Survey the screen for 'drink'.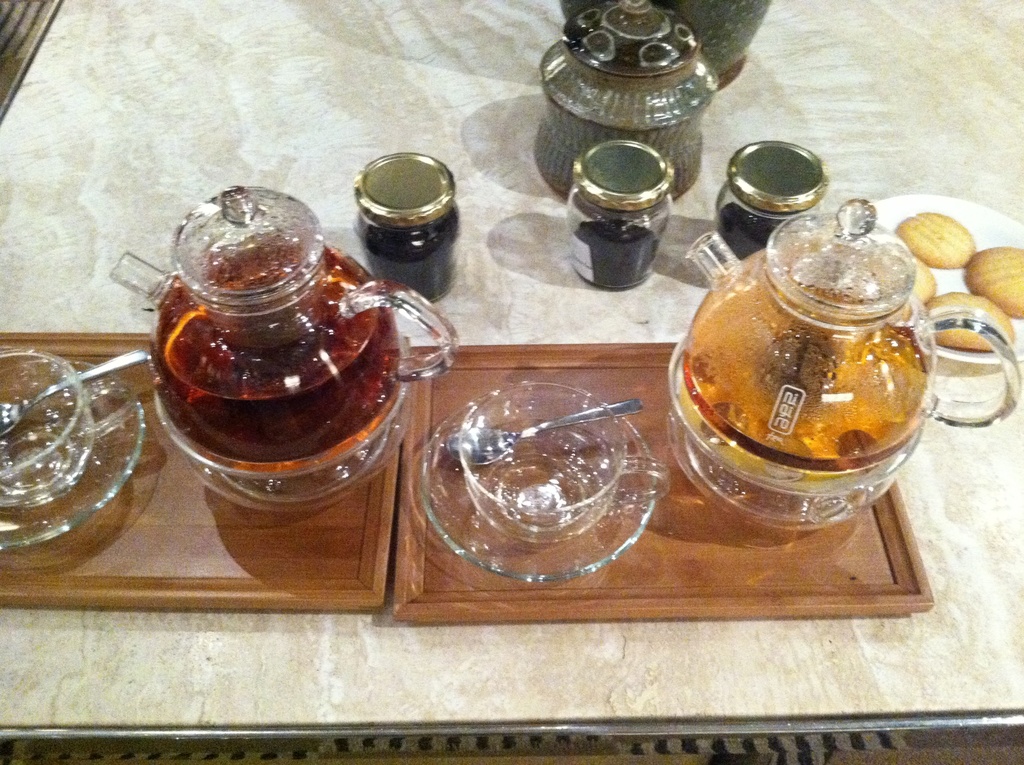
Survey found: {"left": 143, "top": 206, "right": 414, "bottom": 570}.
